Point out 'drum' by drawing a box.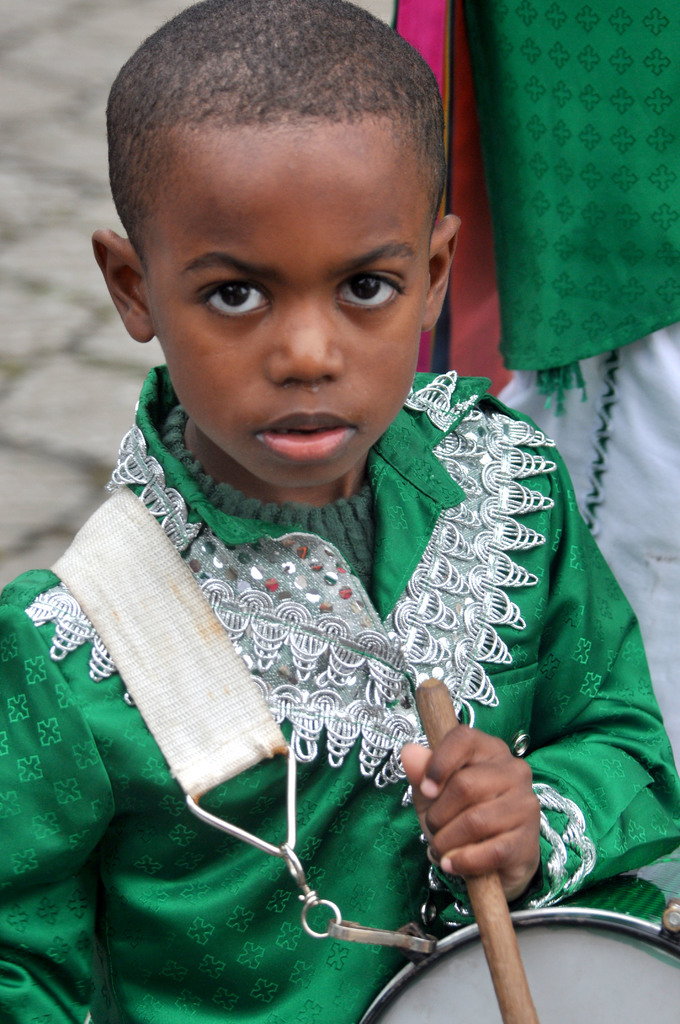
353/853/679/1023.
